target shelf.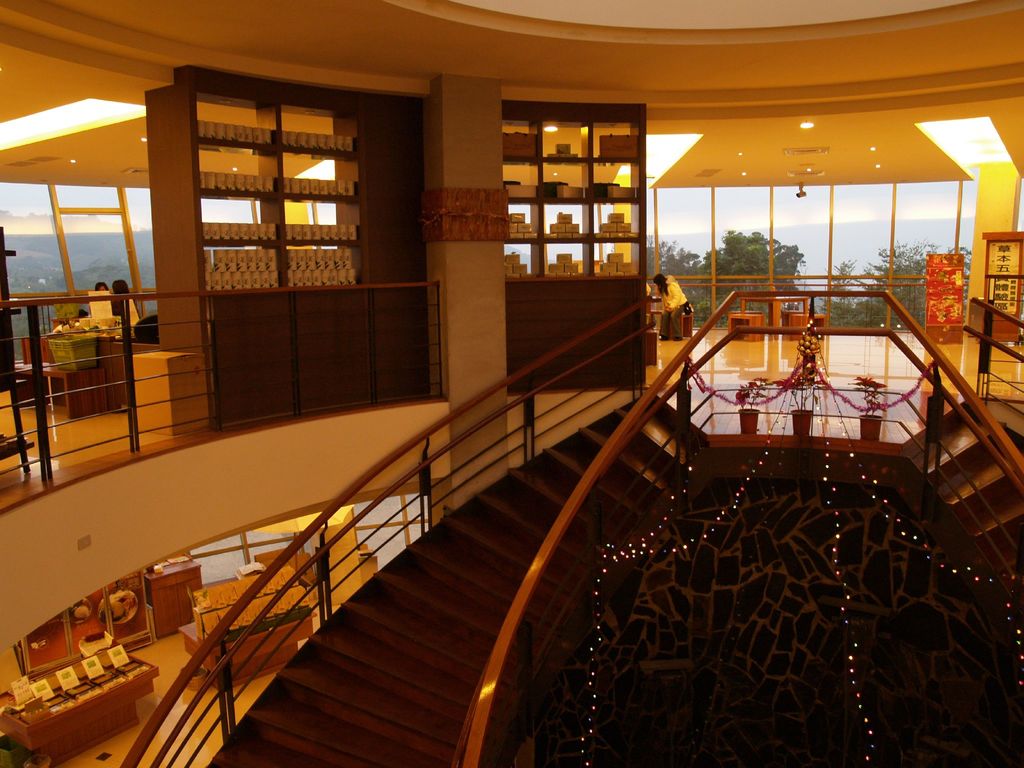
Target region: detection(201, 146, 276, 212).
